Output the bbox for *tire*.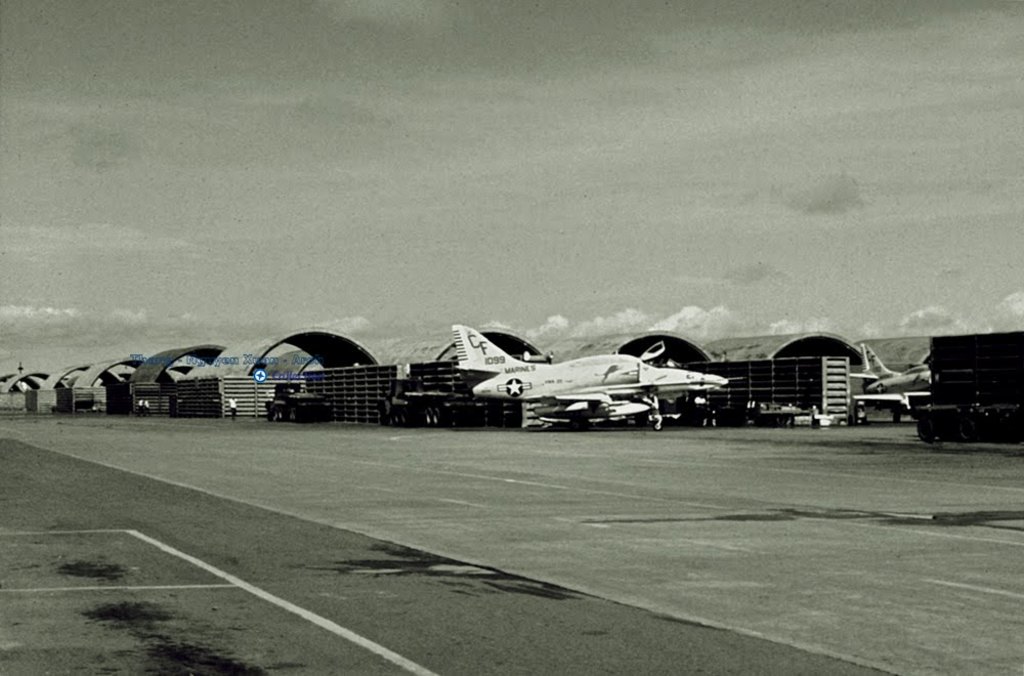
(911, 418, 938, 443).
